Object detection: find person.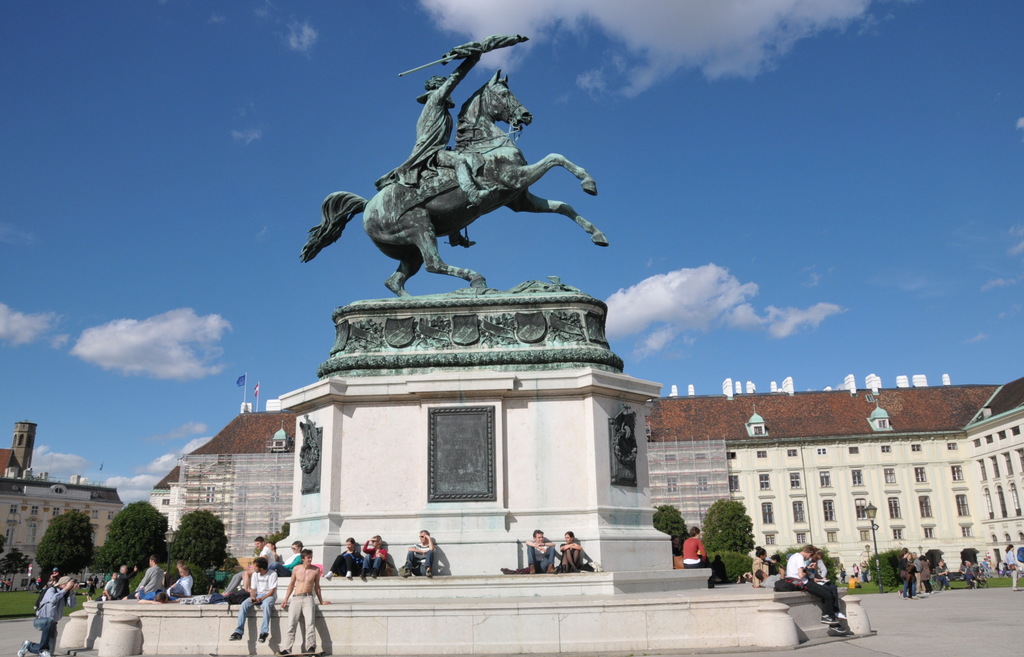
811/550/830/582.
